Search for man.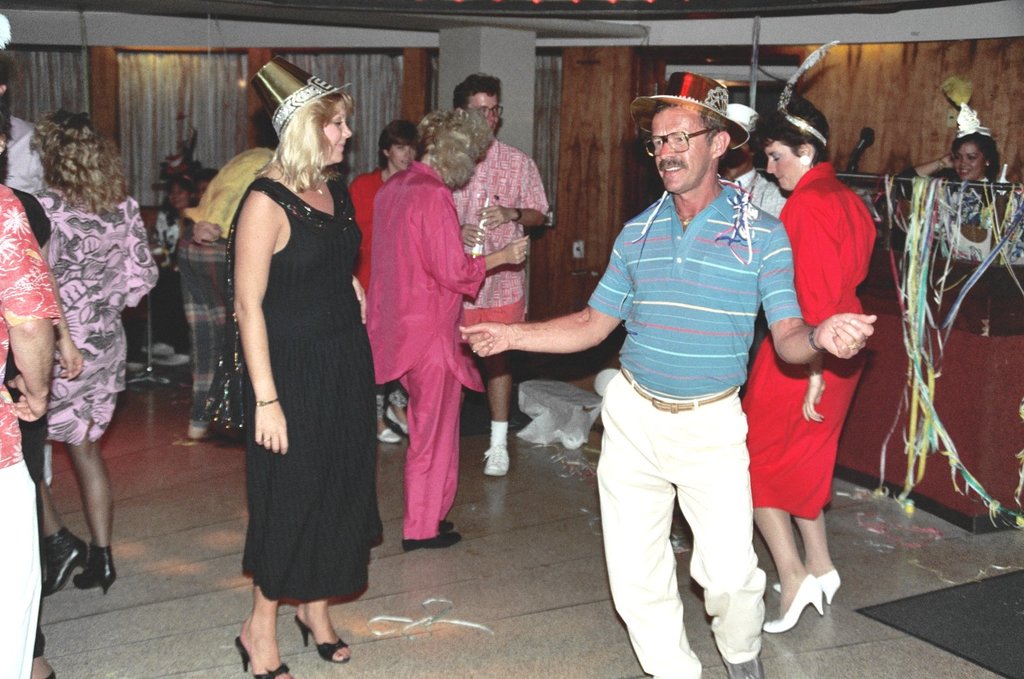
Found at {"x1": 435, "y1": 72, "x2": 552, "y2": 475}.
